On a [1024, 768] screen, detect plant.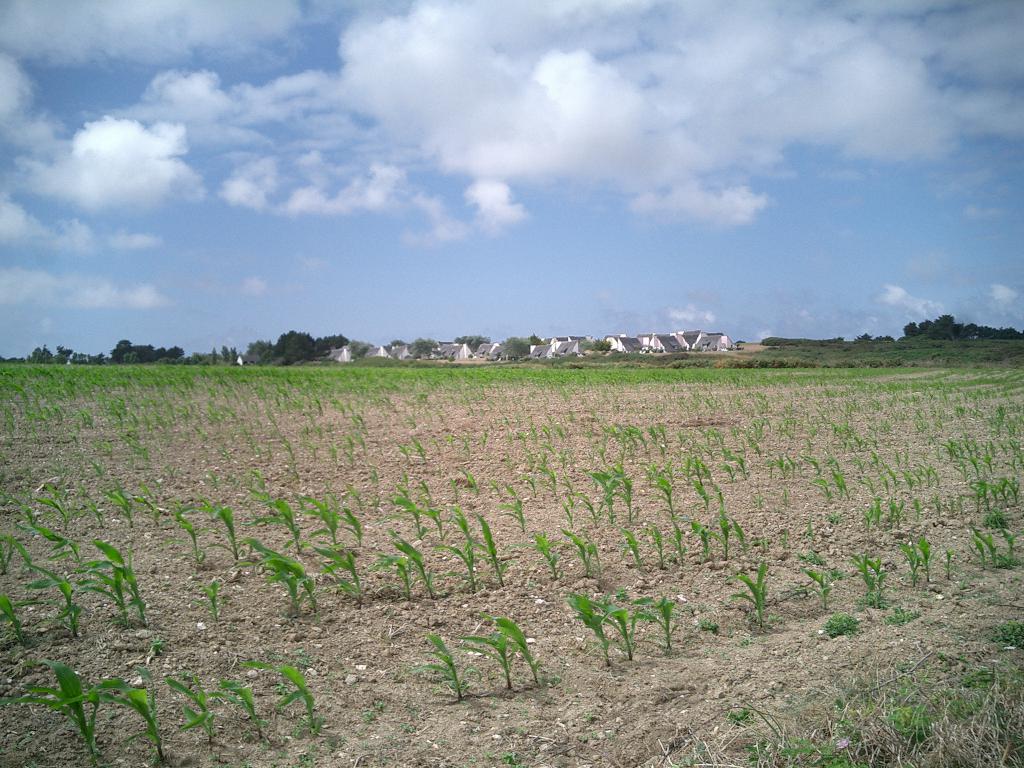
l=558, t=523, r=603, b=577.
